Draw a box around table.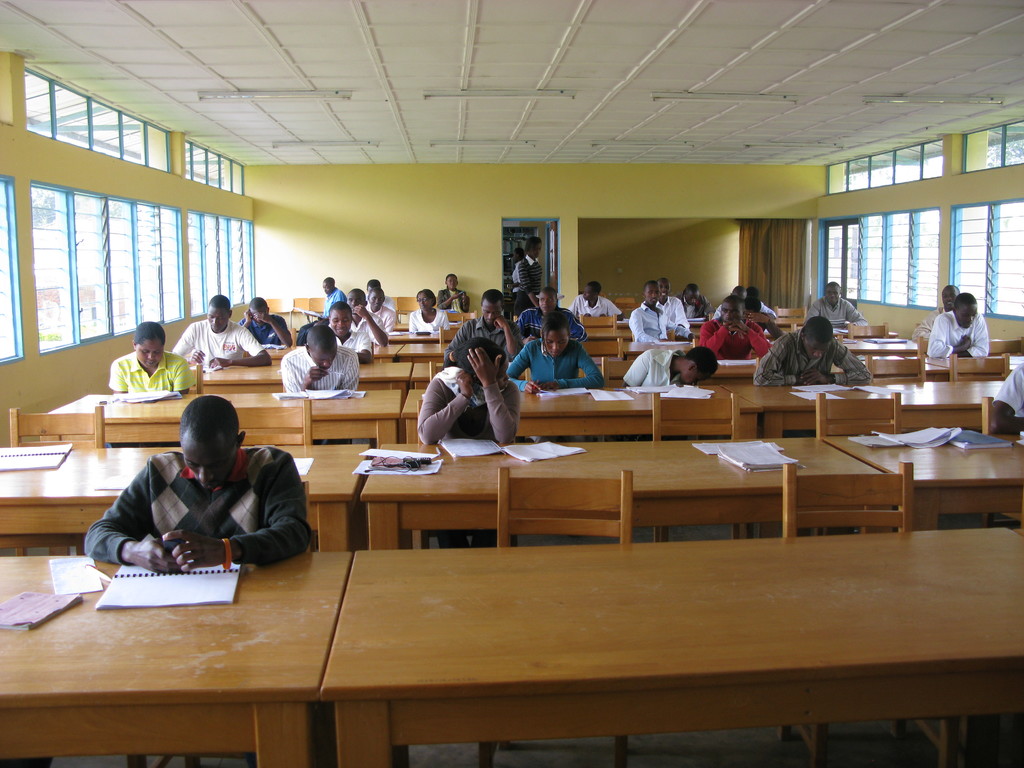
region(0, 437, 380, 550).
